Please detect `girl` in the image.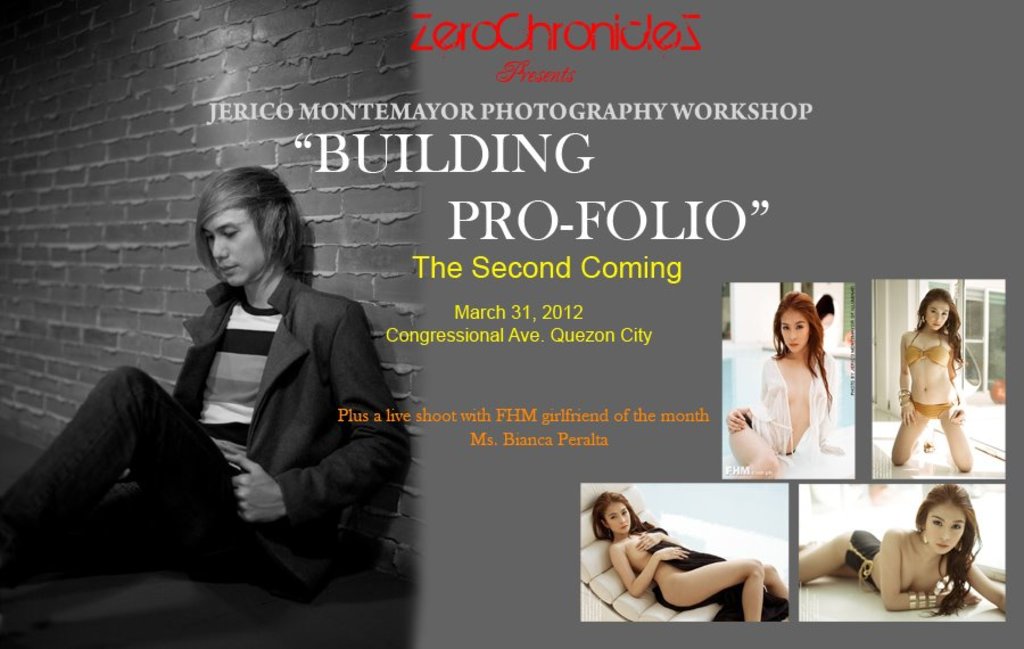
BBox(887, 284, 974, 468).
